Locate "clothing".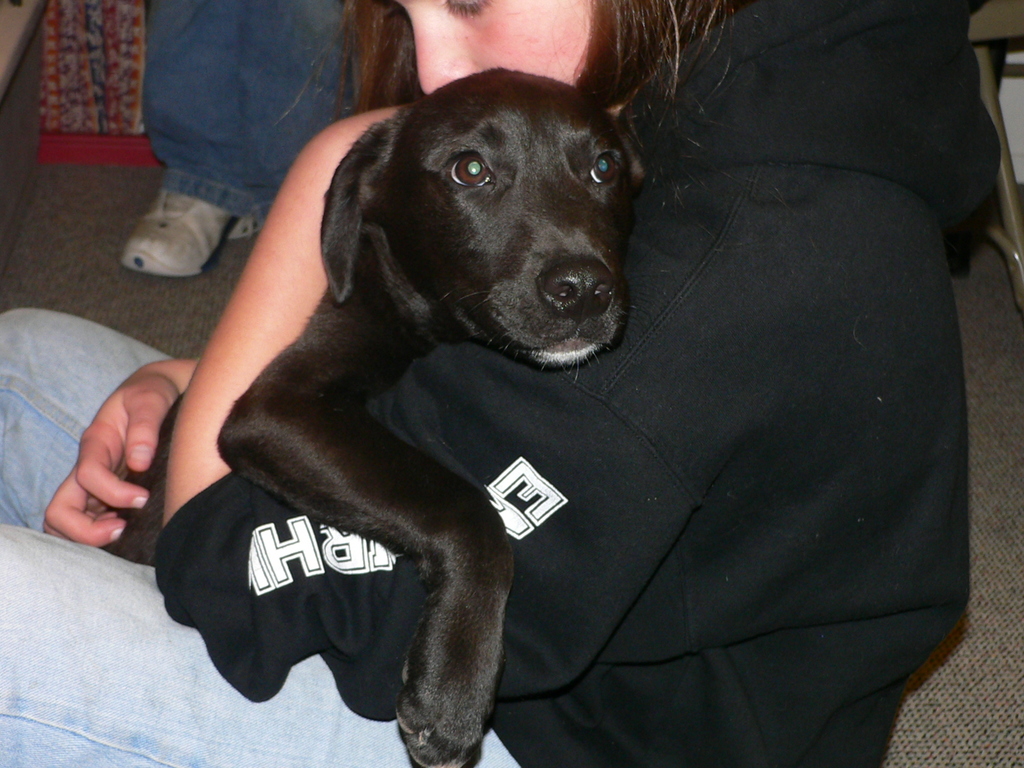
Bounding box: (left=163, top=36, right=934, bottom=739).
